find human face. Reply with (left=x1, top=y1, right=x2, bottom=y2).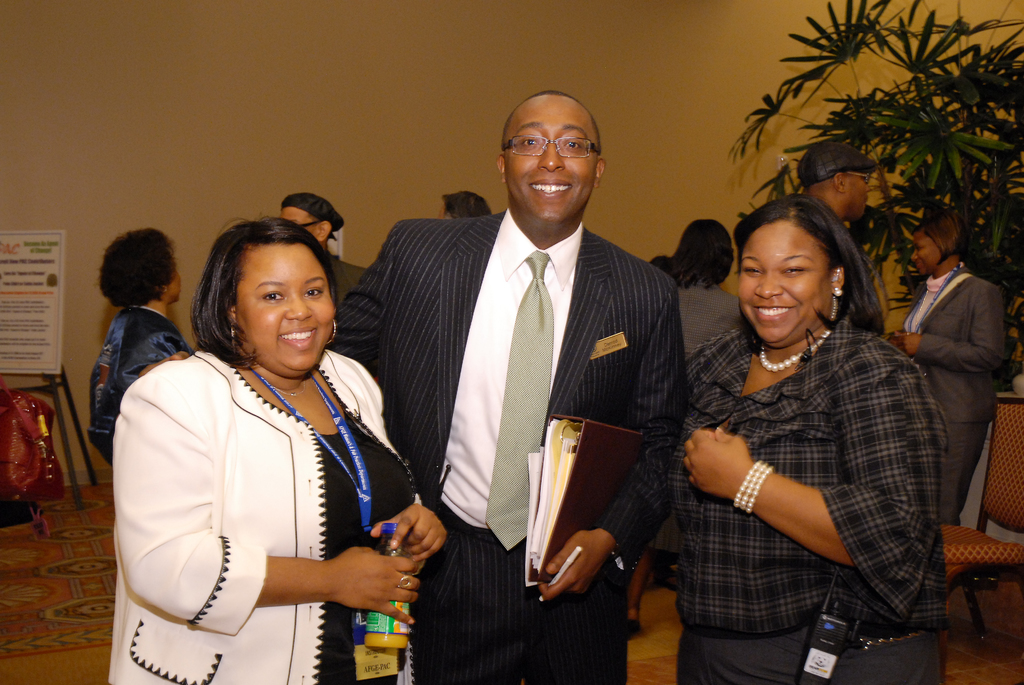
(left=737, top=226, right=831, bottom=341).
